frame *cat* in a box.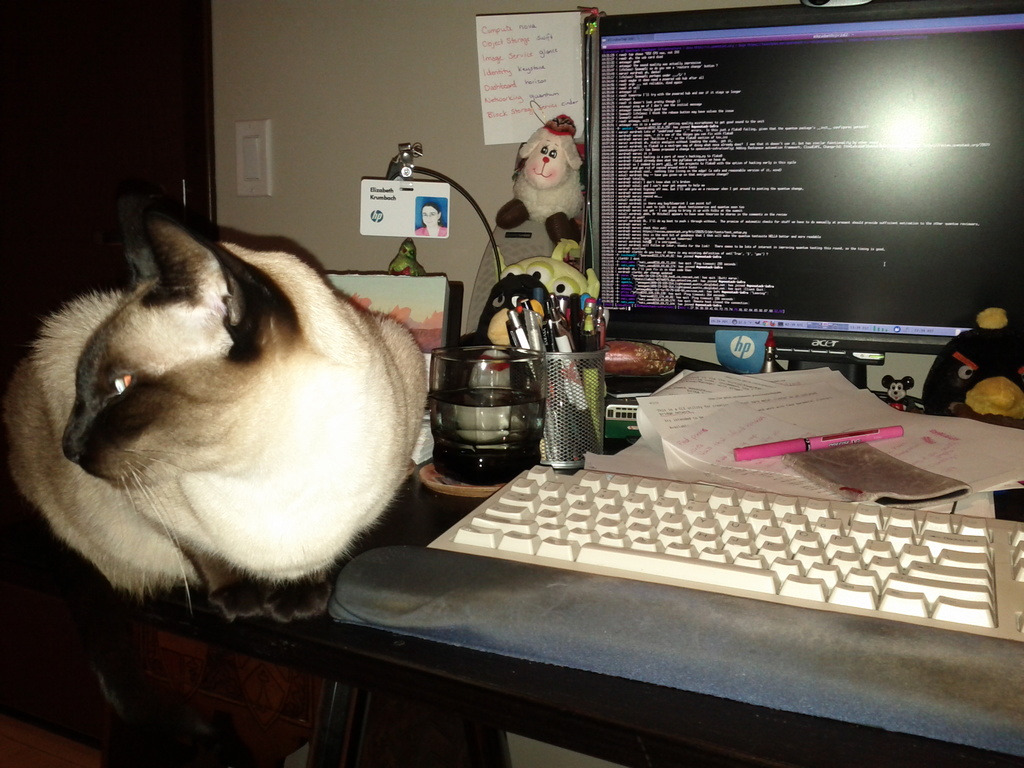
region(4, 195, 429, 625).
